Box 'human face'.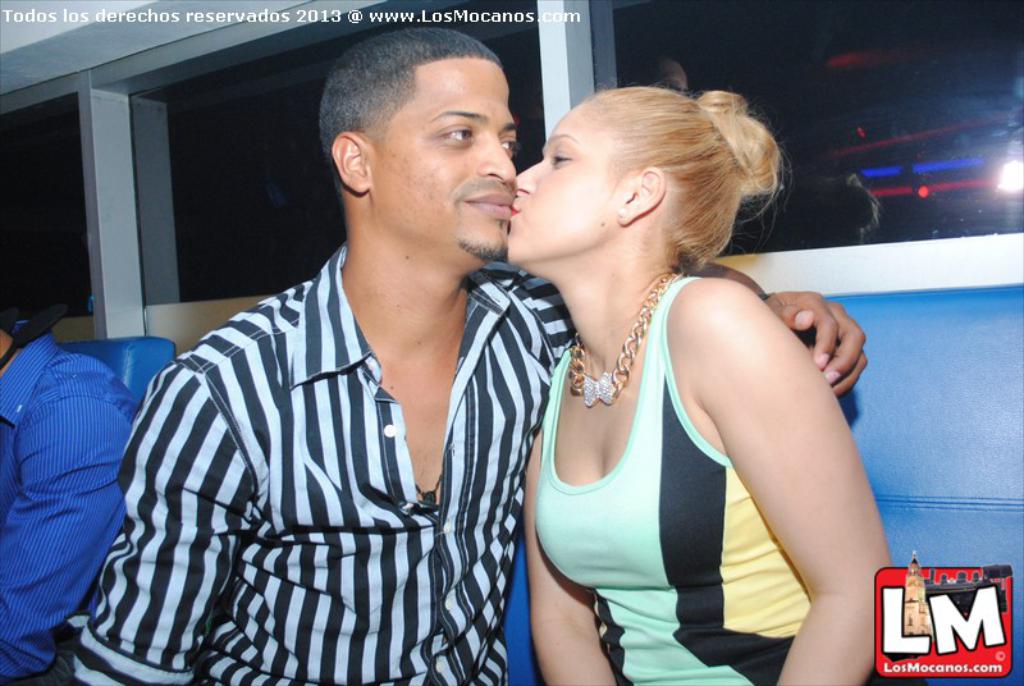
371 58 515 260.
